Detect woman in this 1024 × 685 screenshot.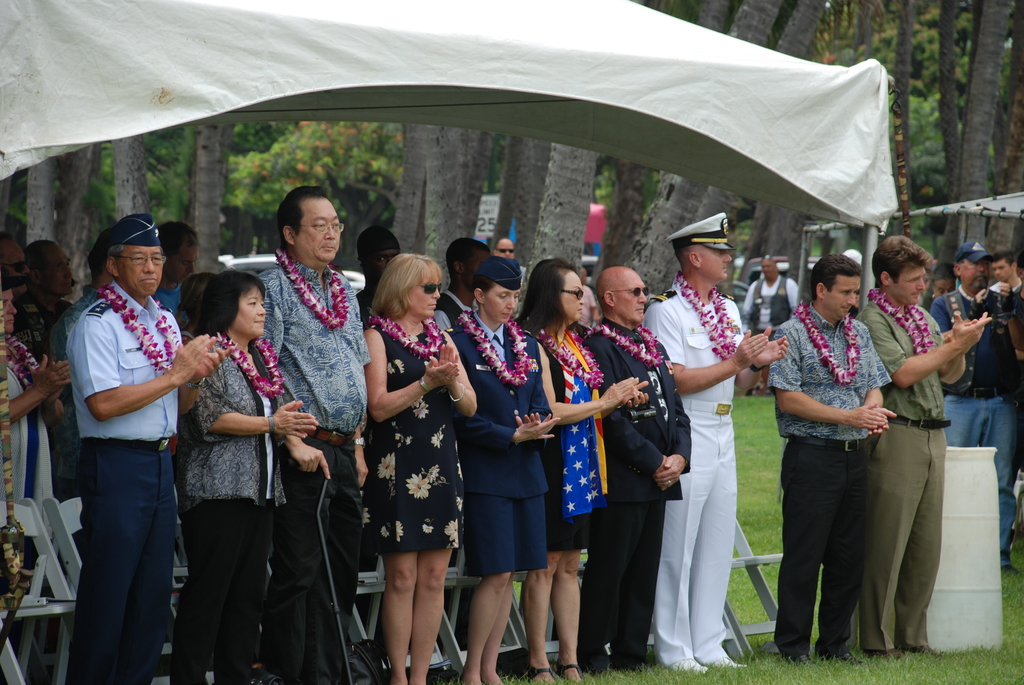
Detection: (left=173, top=269, right=318, bottom=684).
